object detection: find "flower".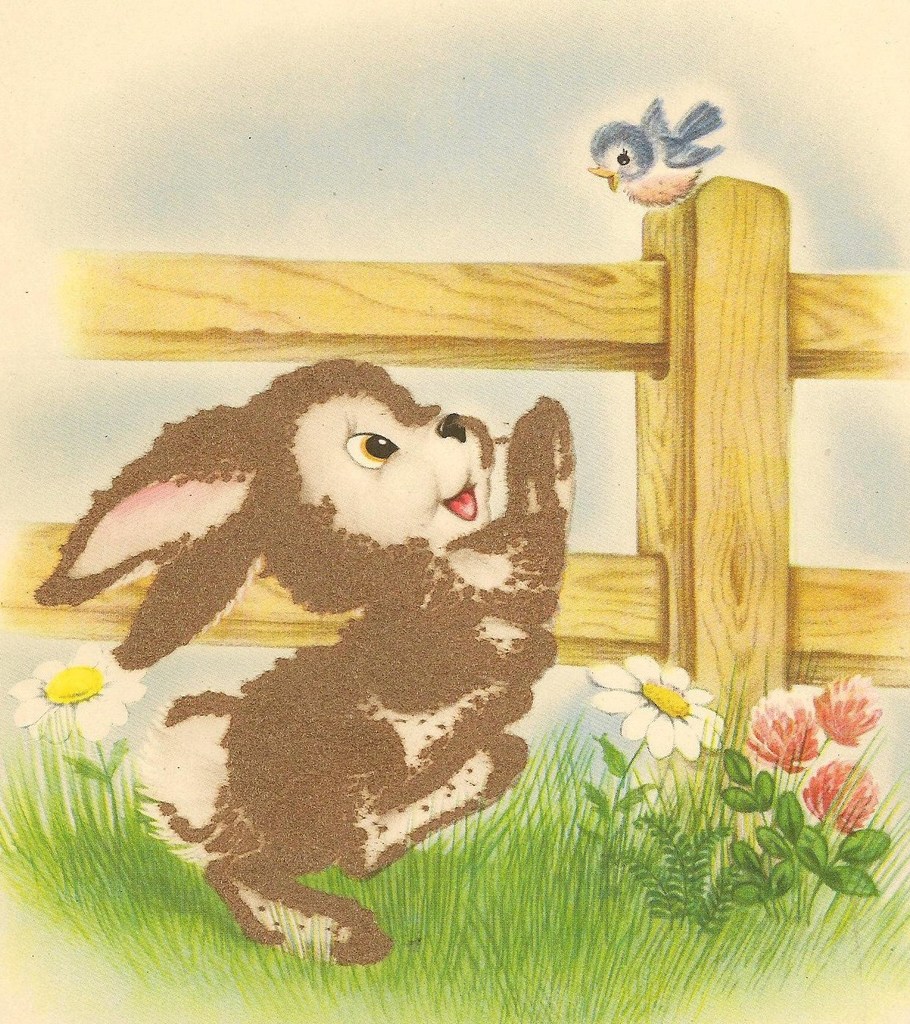
detection(816, 660, 883, 744).
